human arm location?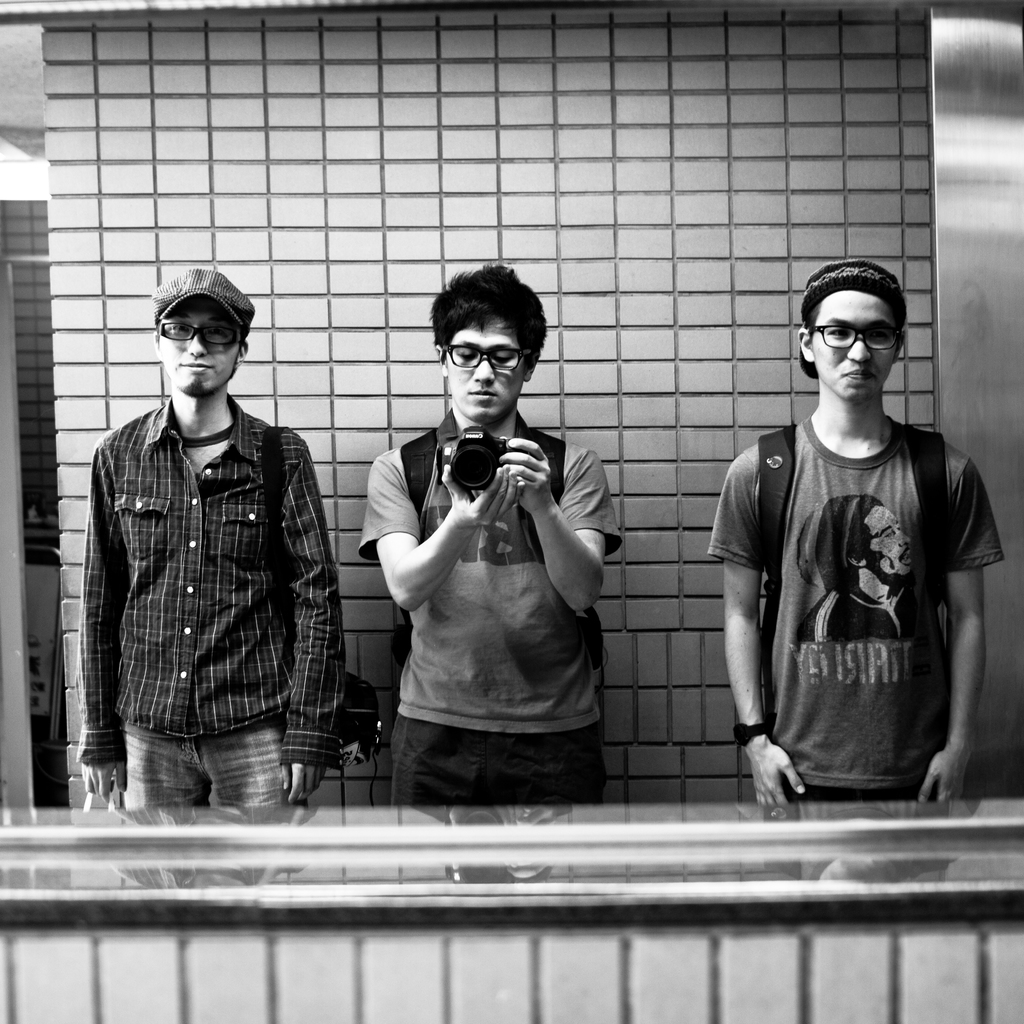
left=367, top=447, right=471, bottom=619
